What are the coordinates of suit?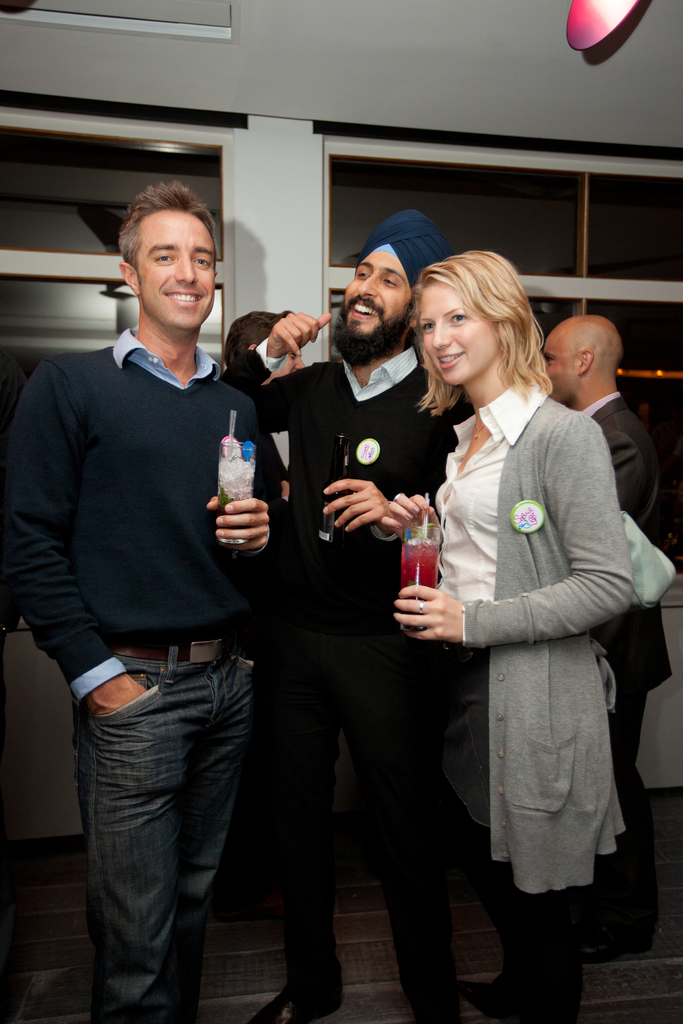
589,398,673,911.
